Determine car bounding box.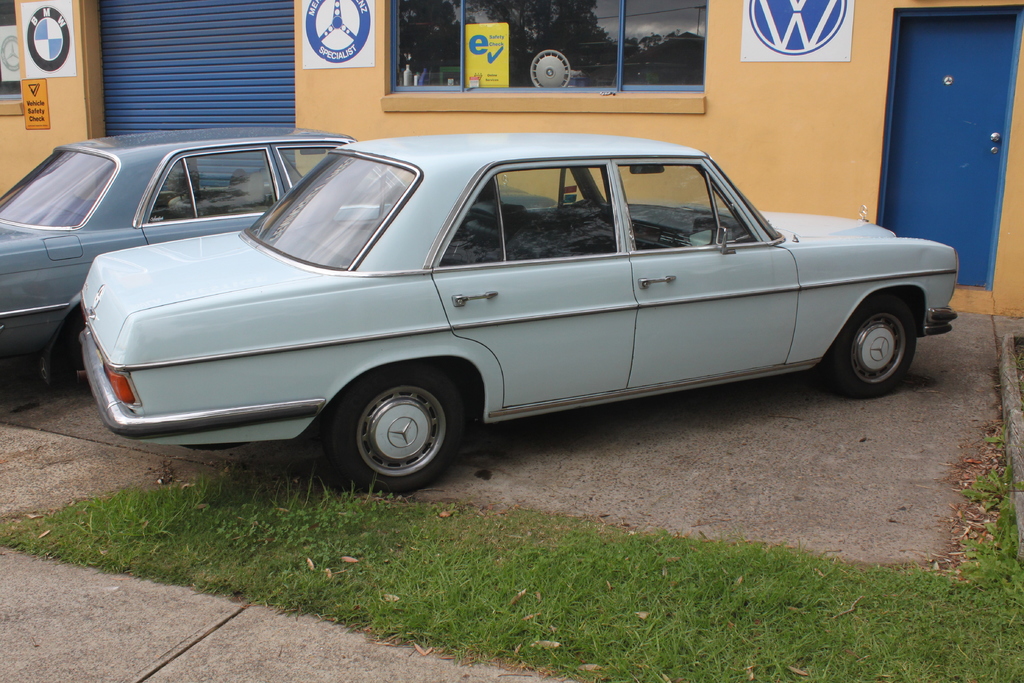
Determined: <box>0,131,355,384</box>.
